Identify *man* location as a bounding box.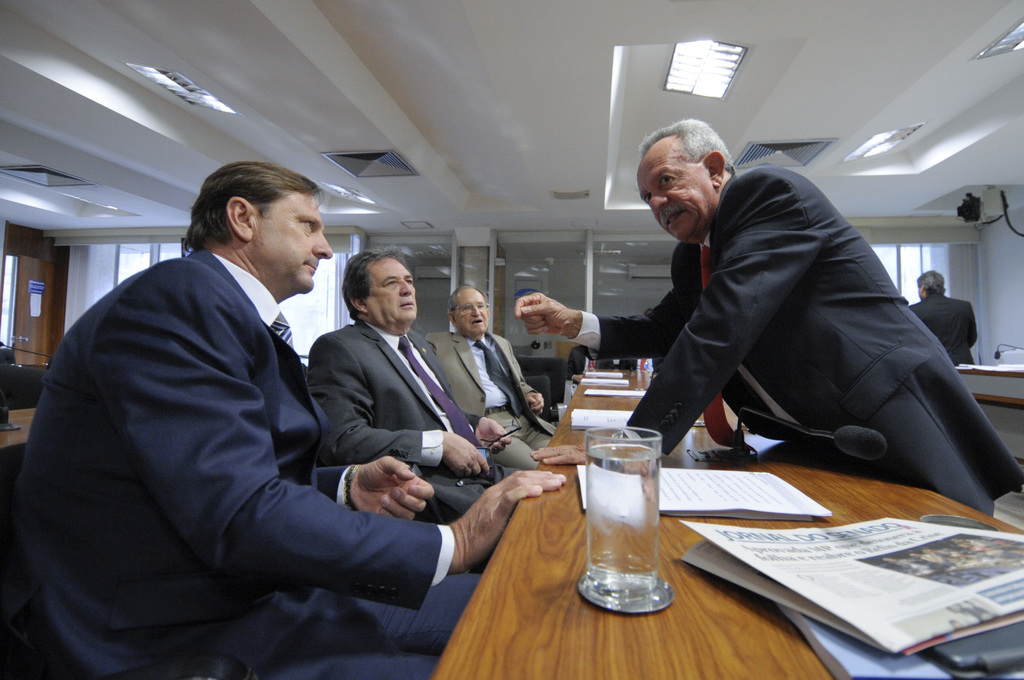
x1=58 y1=147 x2=483 y2=668.
